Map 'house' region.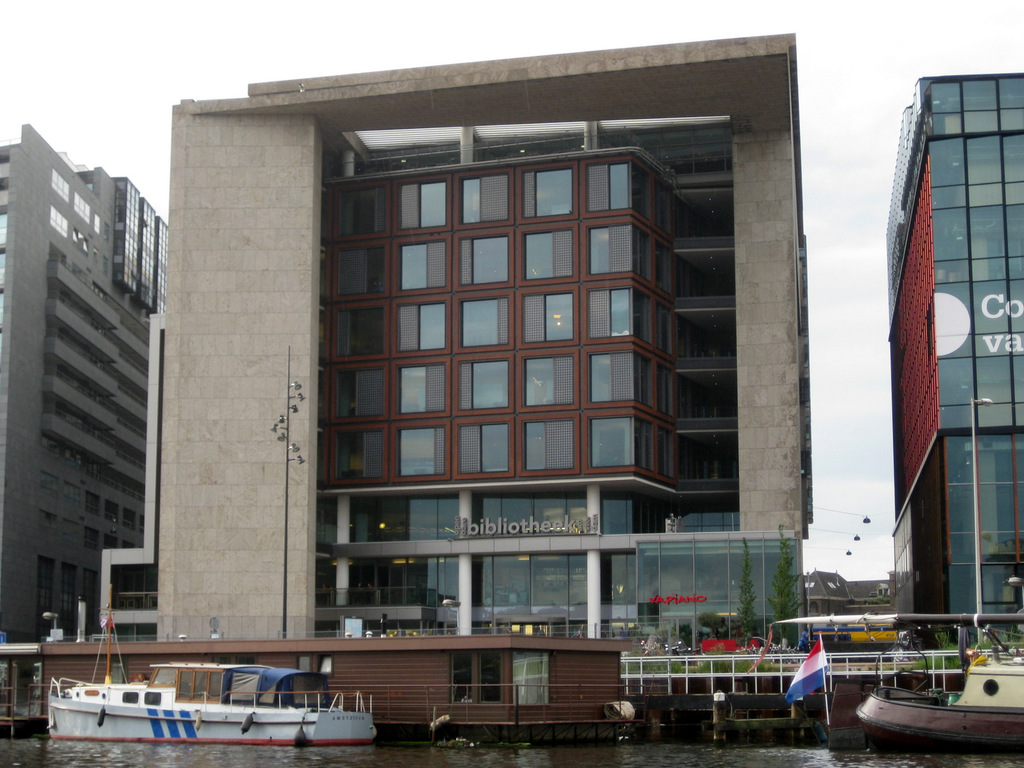
Mapped to (x1=38, y1=638, x2=637, y2=725).
